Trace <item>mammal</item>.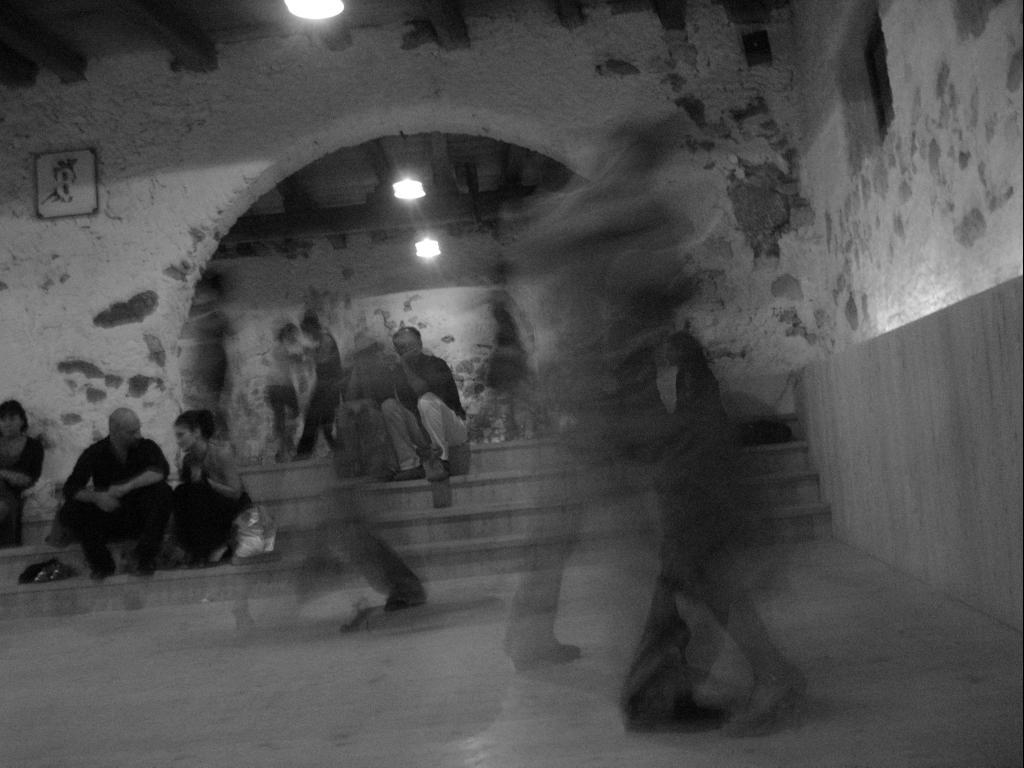
Traced to (300, 317, 349, 463).
